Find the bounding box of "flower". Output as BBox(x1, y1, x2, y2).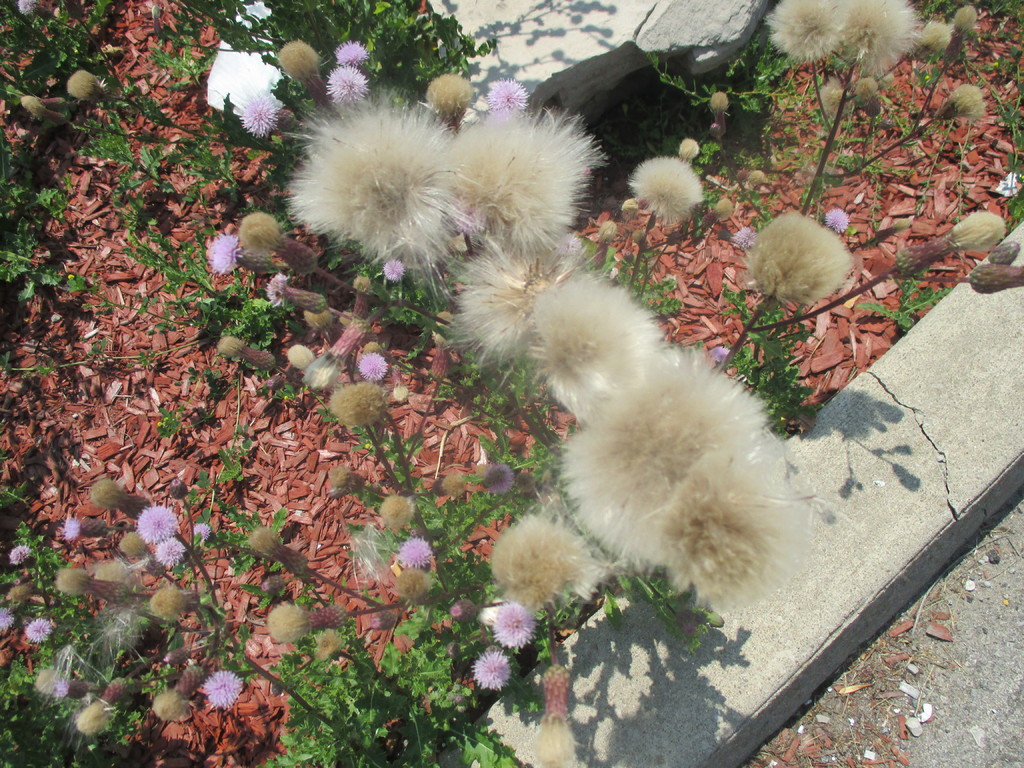
BBox(67, 67, 94, 101).
